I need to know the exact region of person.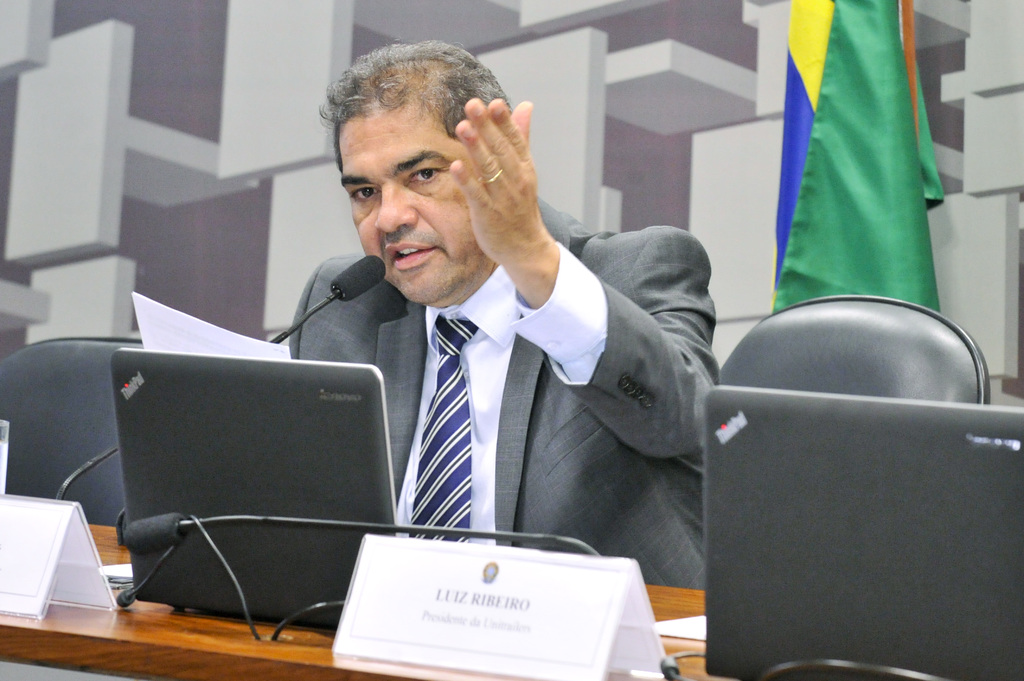
Region: (268, 39, 753, 613).
